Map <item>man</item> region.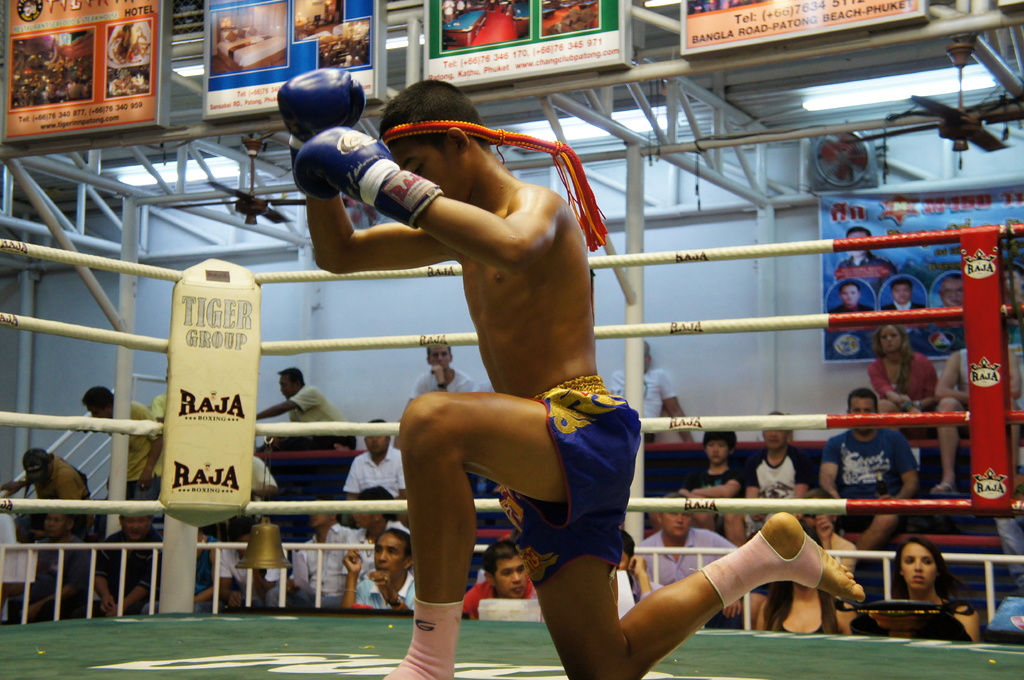
Mapped to select_region(607, 340, 696, 447).
